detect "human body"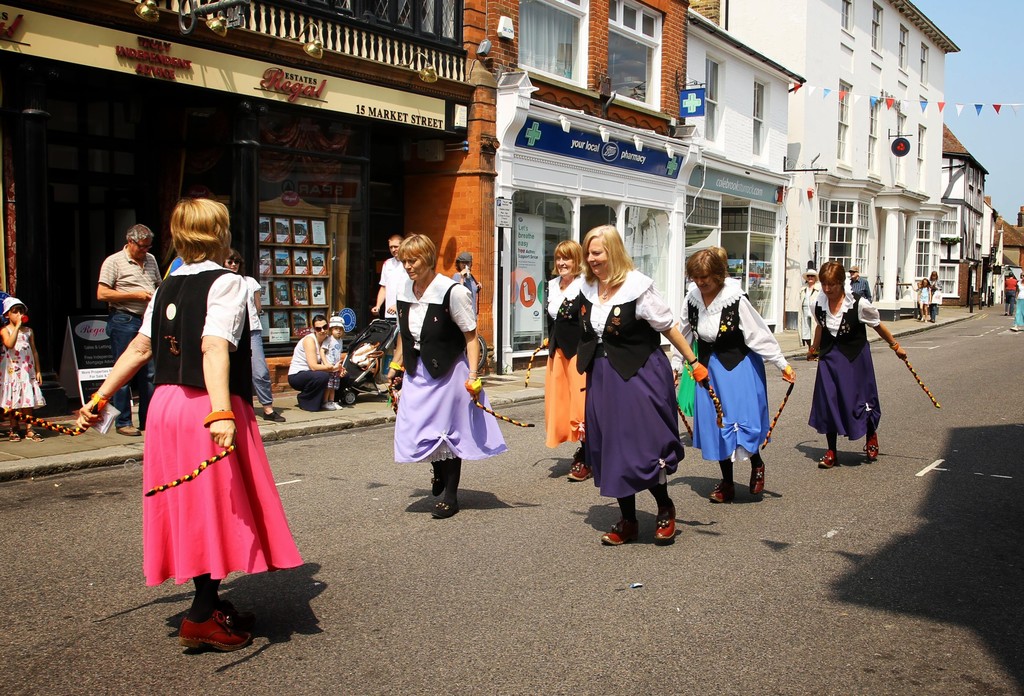
[x1=0, y1=294, x2=45, y2=439]
